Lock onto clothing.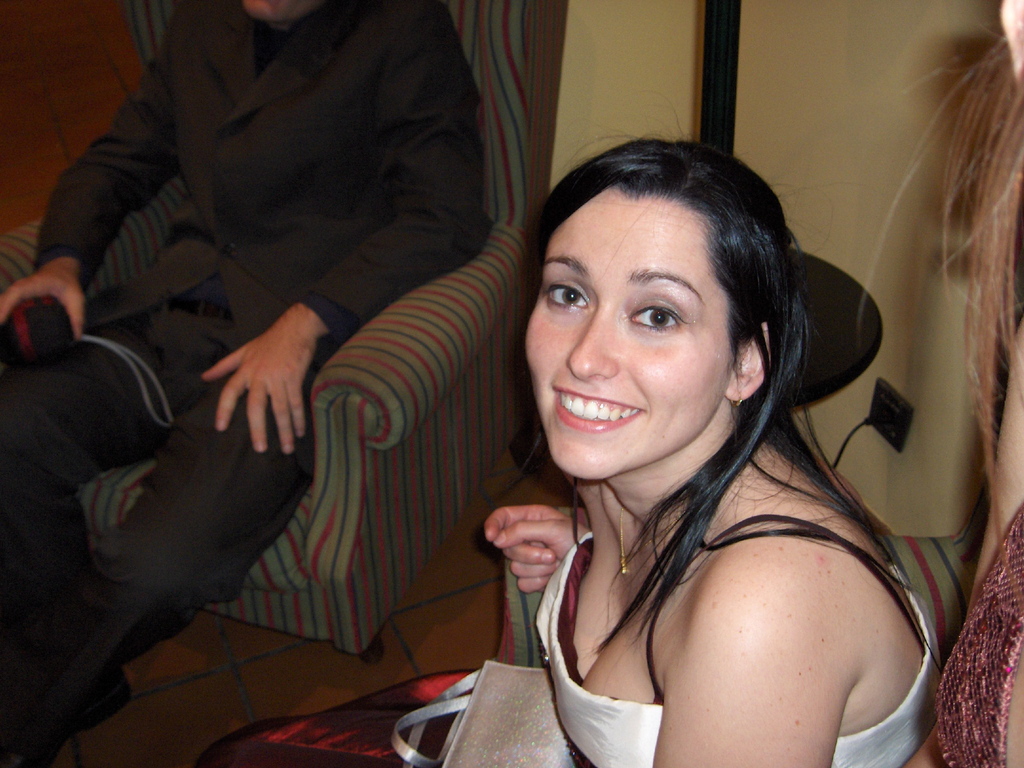
Locked: pyautogui.locateOnScreen(537, 600, 945, 767).
